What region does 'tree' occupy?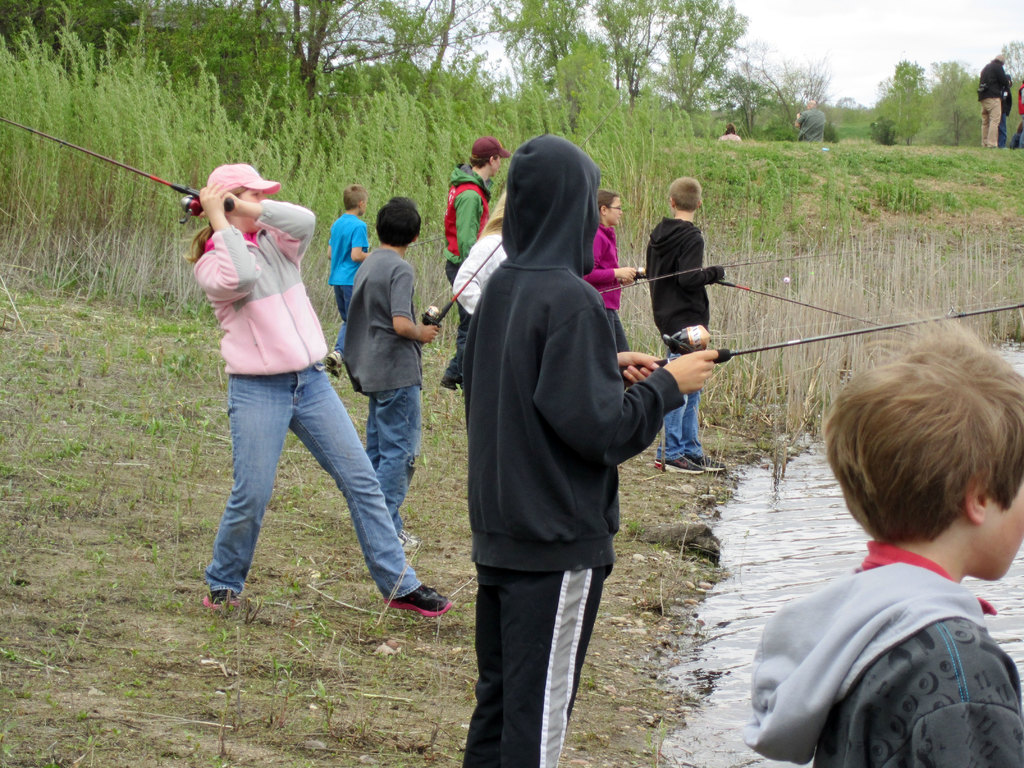
[x1=879, y1=51, x2=926, y2=147].
